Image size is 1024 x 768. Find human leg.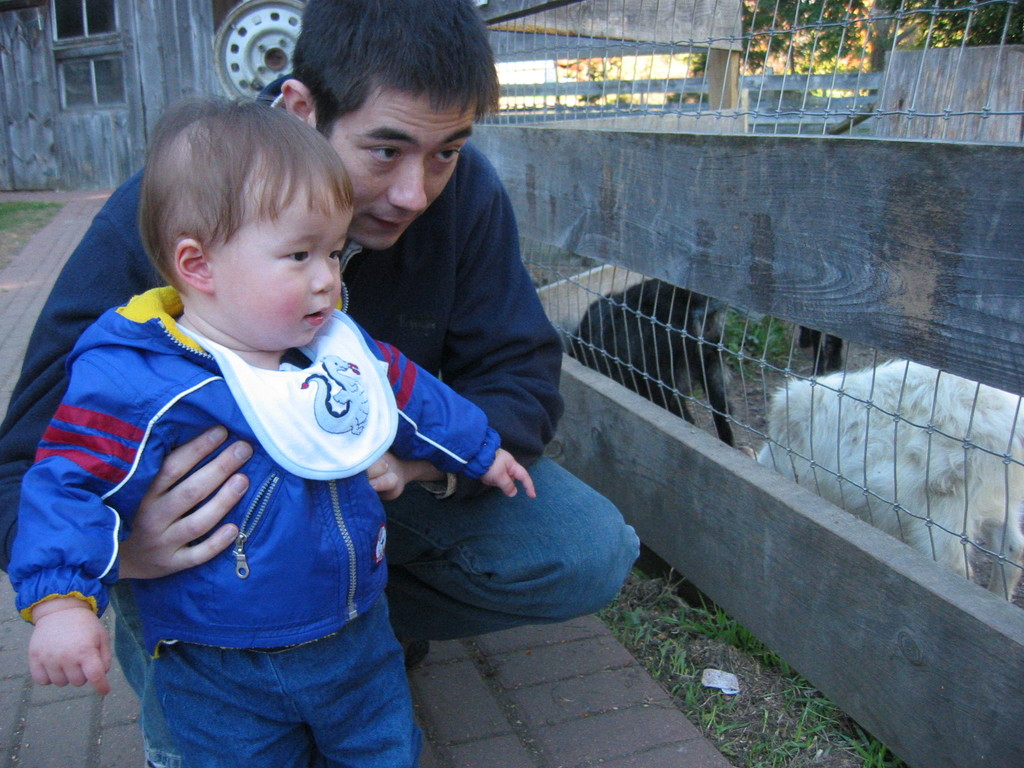
(left=284, top=614, right=402, bottom=764).
